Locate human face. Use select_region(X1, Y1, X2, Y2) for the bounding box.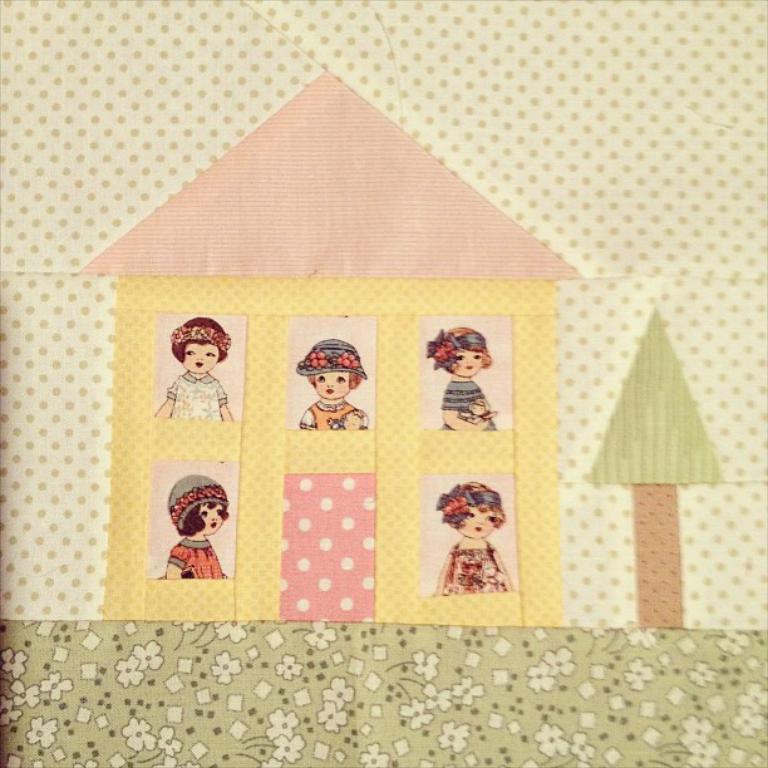
select_region(454, 350, 482, 375).
